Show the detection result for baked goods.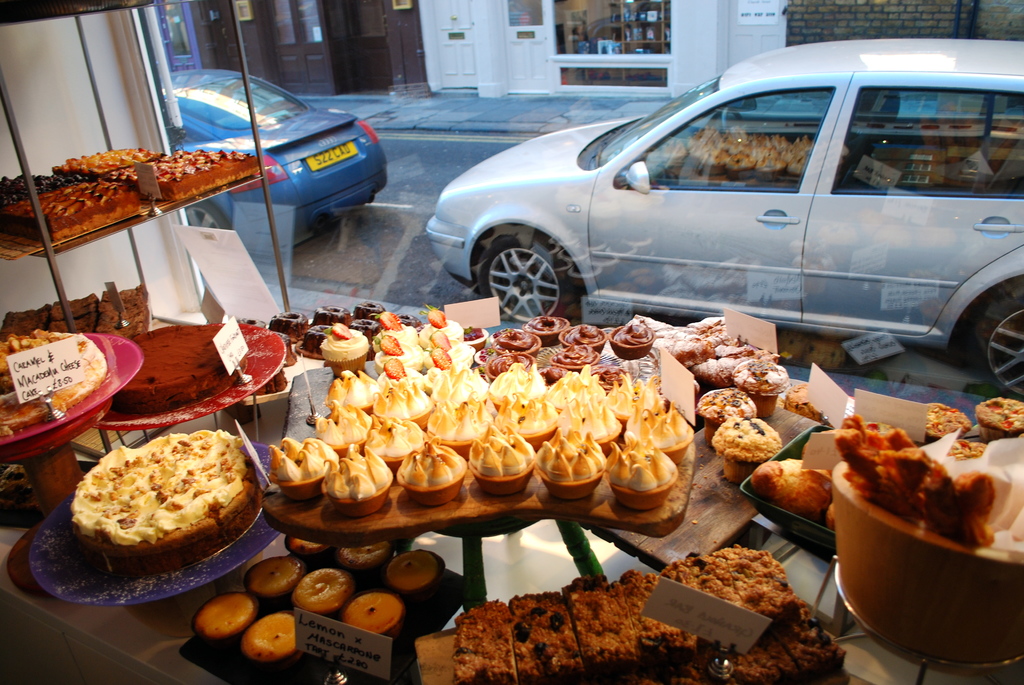
BBox(0, 329, 109, 437).
